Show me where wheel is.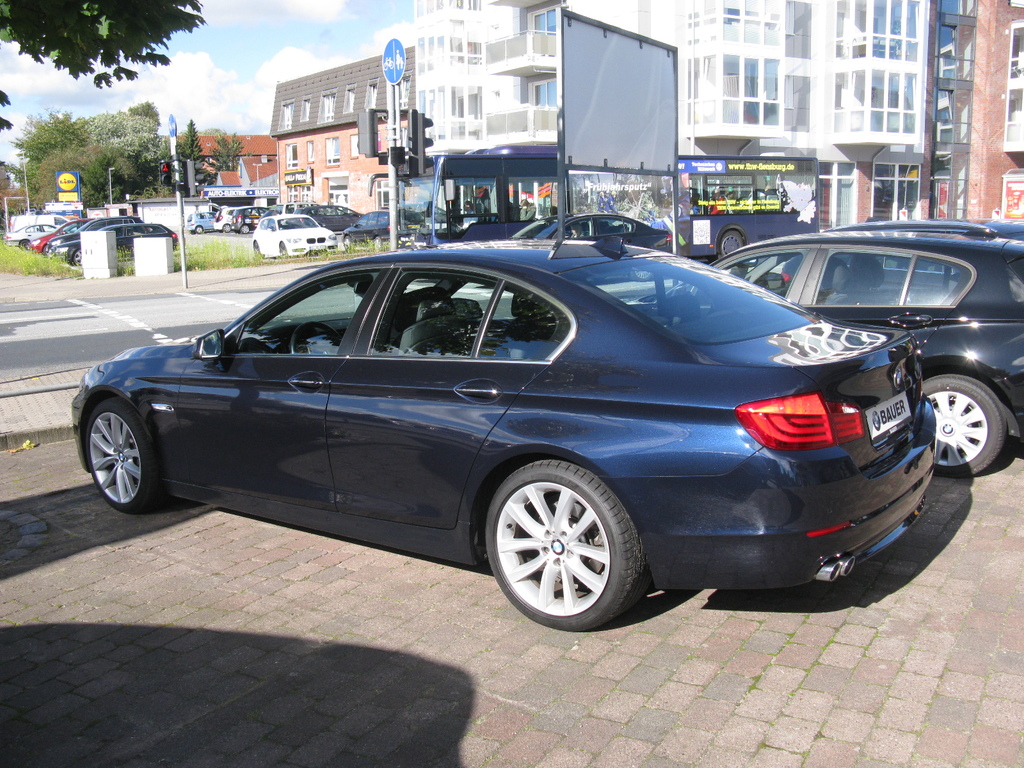
wheel is at 484, 457, 643, 632.
